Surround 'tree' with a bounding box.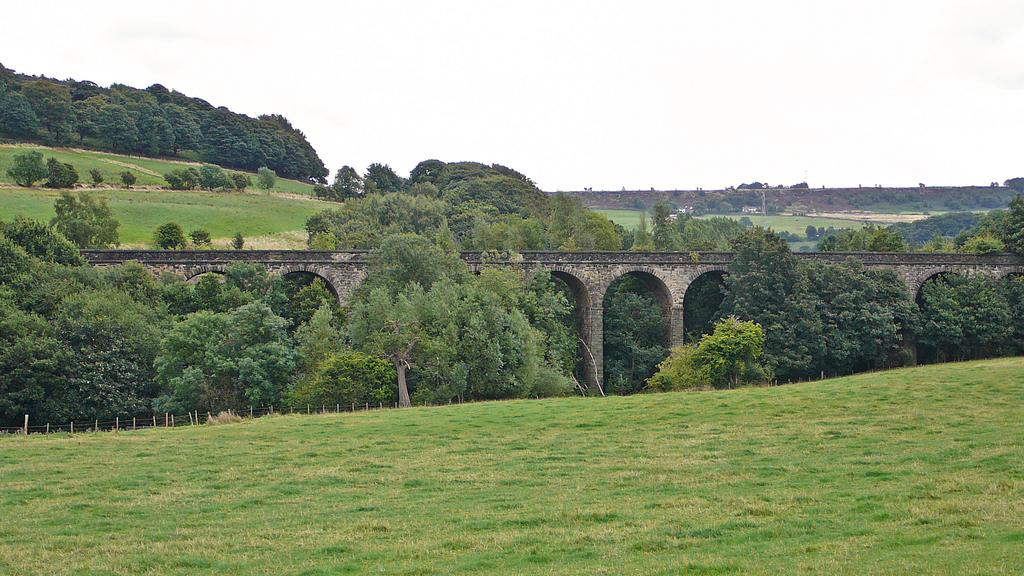
{"x1": 77, "y1": 95, "x2": 99, "y2": 141}.
